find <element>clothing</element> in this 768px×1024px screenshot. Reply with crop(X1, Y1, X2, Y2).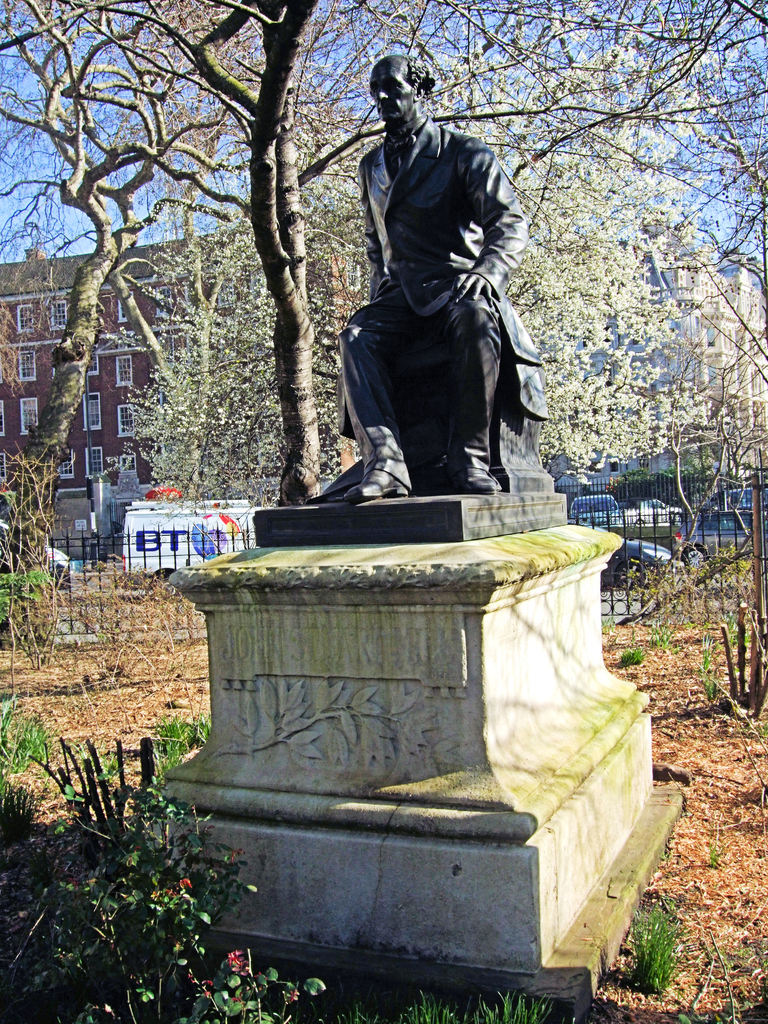
crop(321, 78, 551, 497).
